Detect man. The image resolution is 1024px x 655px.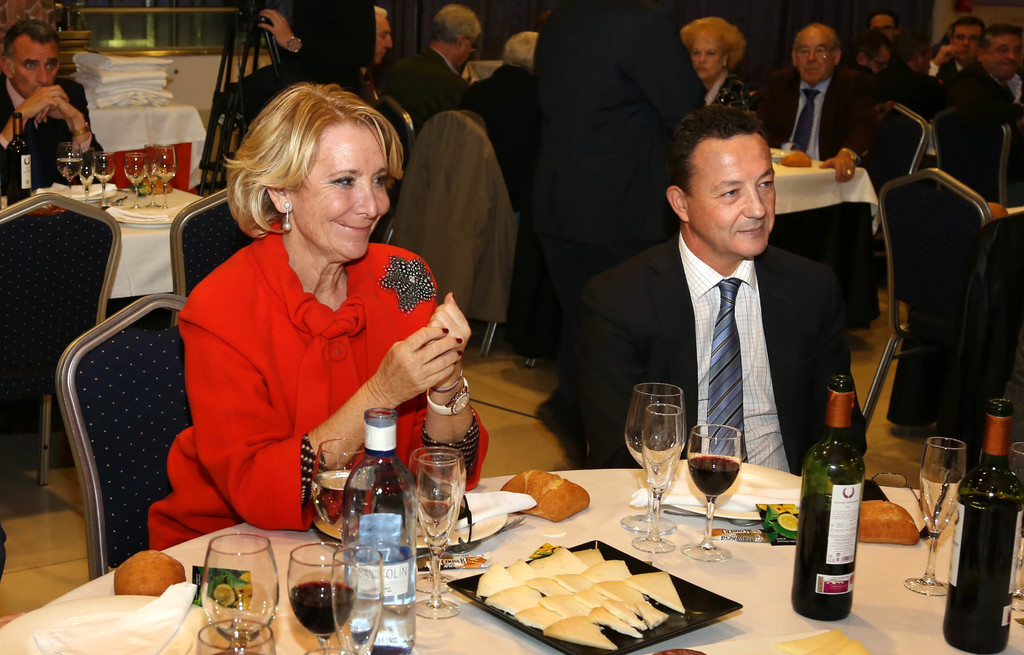
rect(936, 18, 980, 84).
